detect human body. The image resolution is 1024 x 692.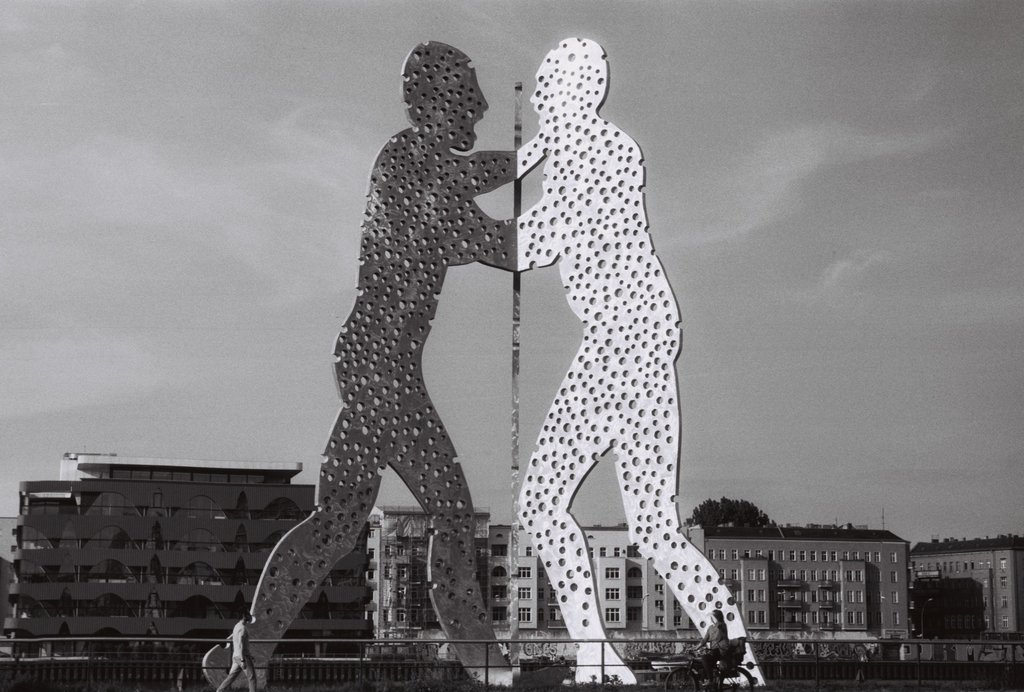
(x1=200, y1=40, x2=519, y2=686).
